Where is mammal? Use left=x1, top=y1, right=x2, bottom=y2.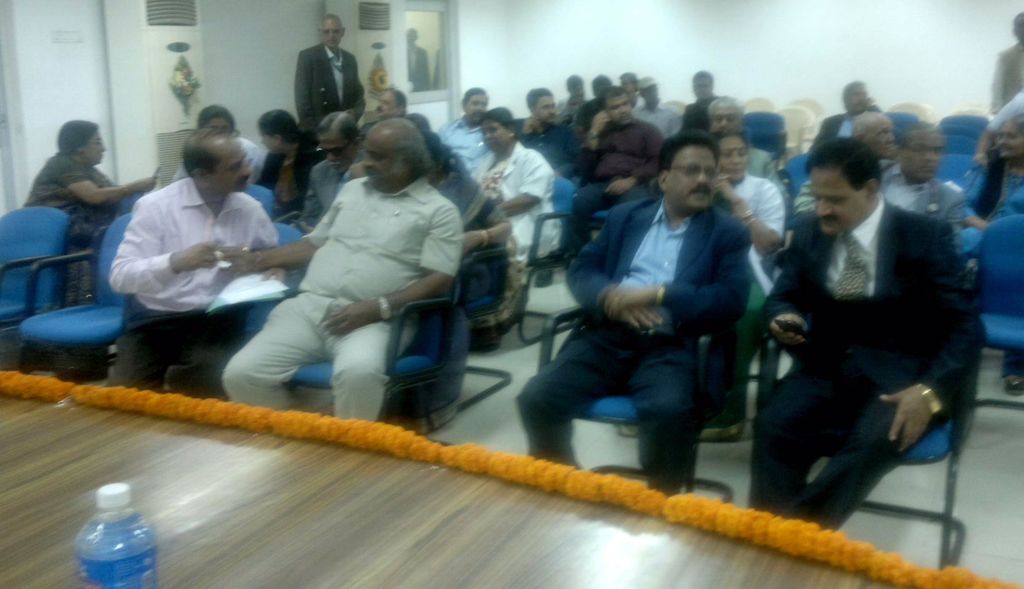
left=703, top=95, right=780, bottom=184.
